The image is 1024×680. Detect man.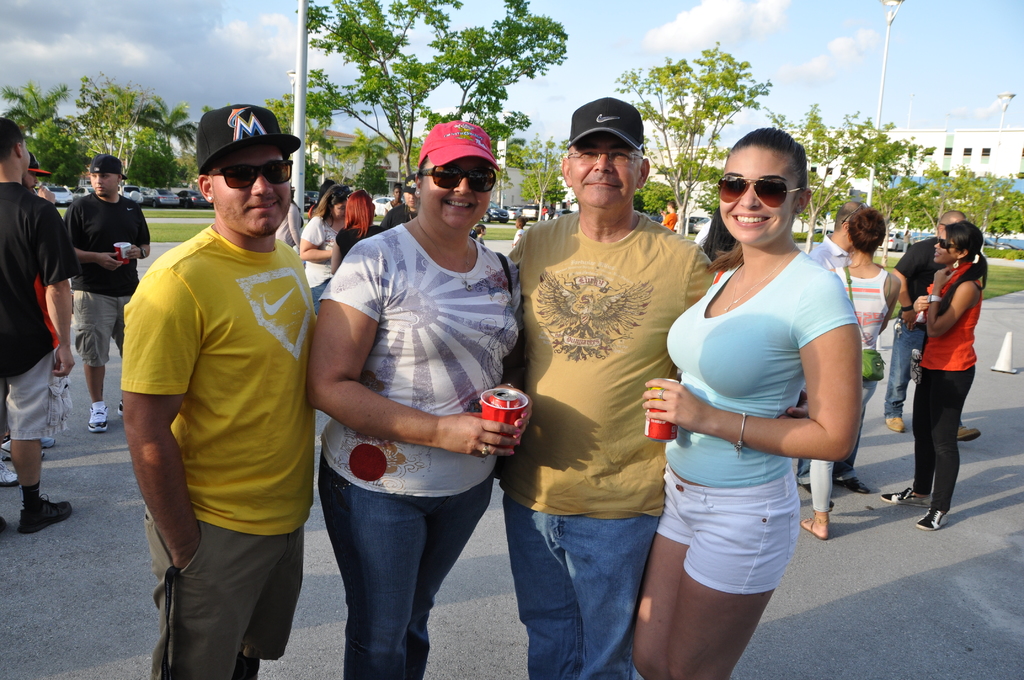
Detection: 509/100/714/679.
